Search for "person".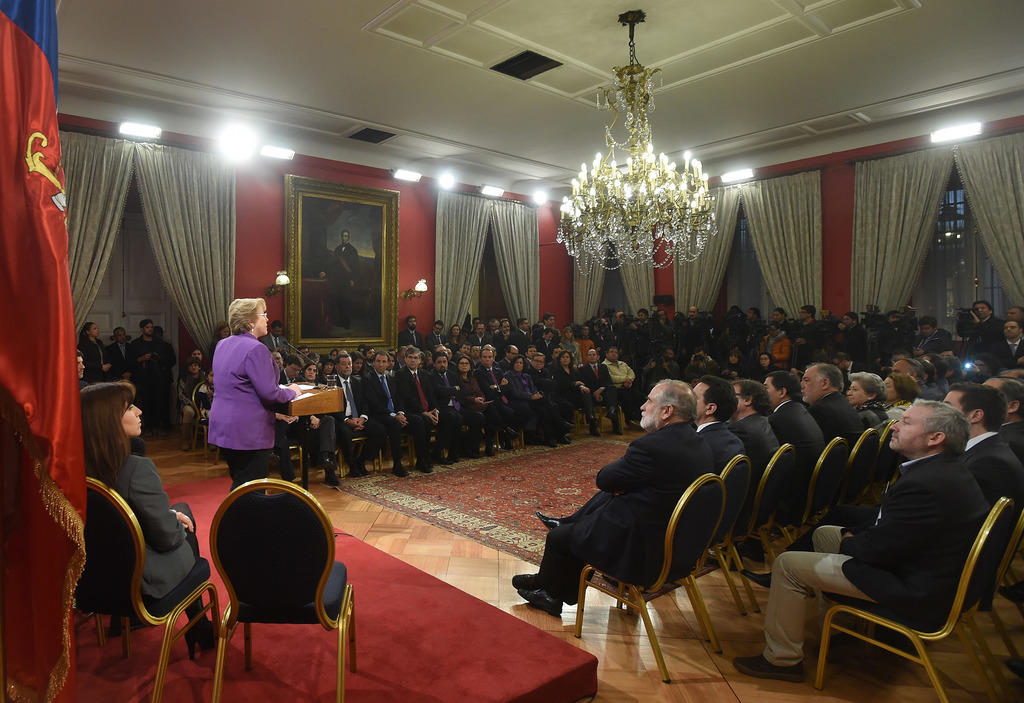
Found at <bbox>721, 380, 780, 583</bbox>.
